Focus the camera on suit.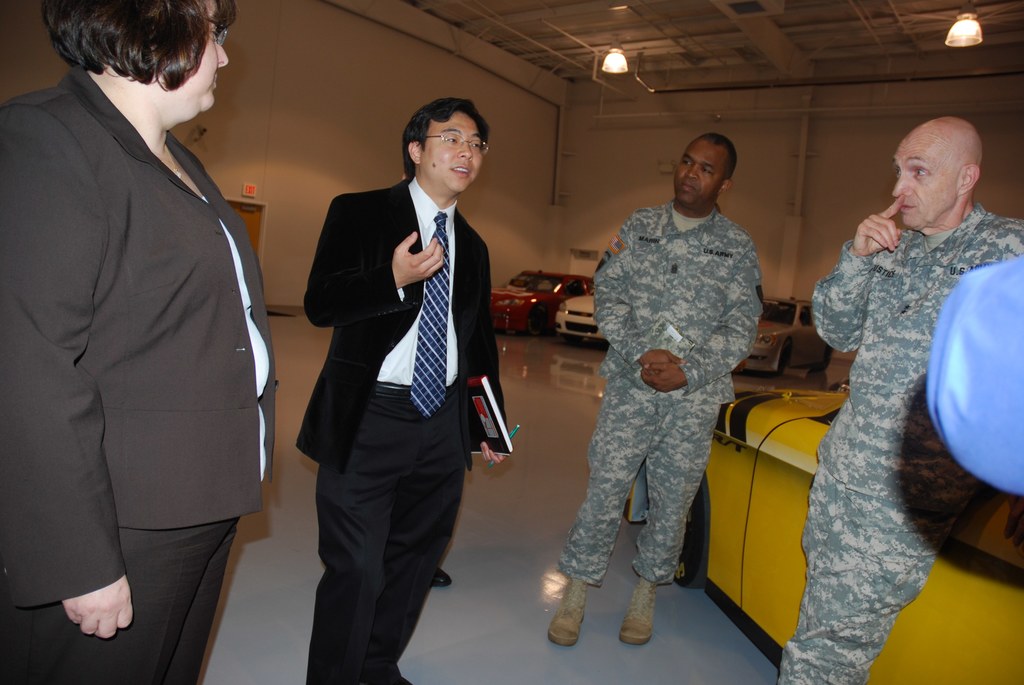
Focus region: 292,98,496,670.
